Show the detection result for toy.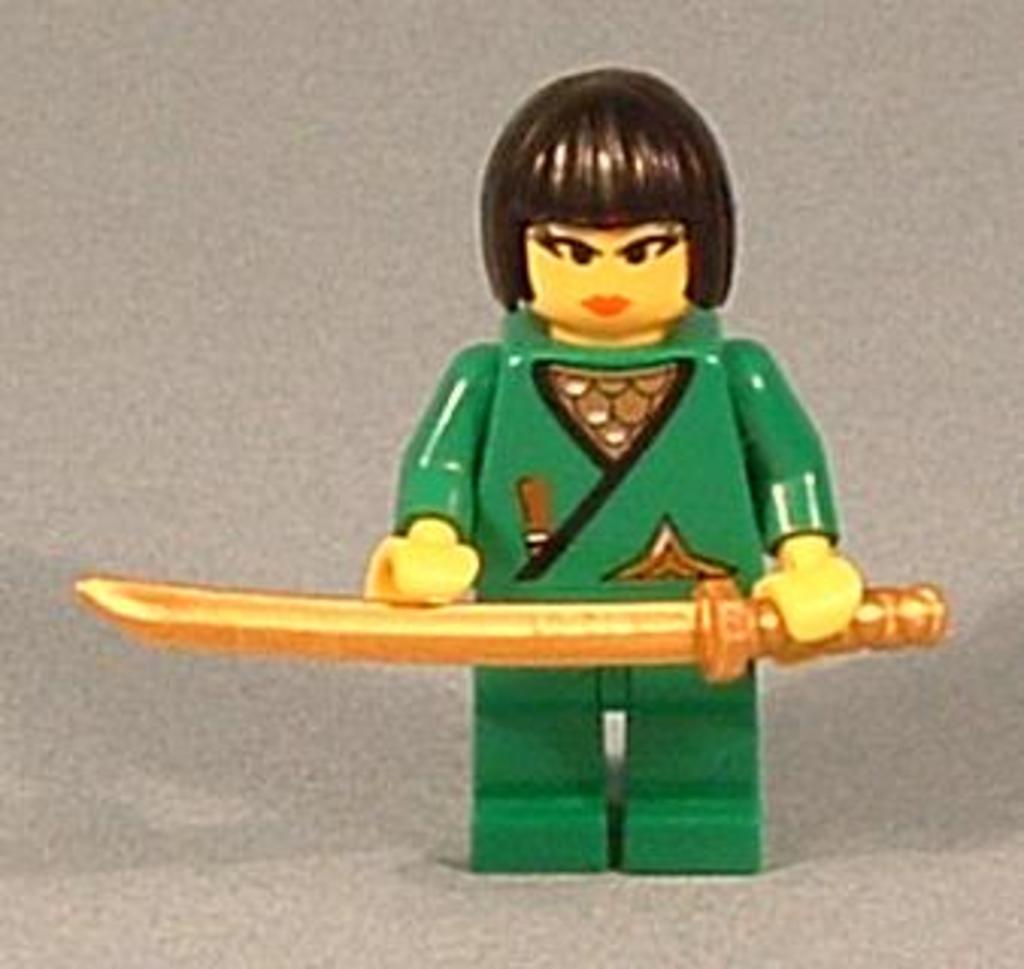
pyautogui.locateOnScreen(76, 566, 945, 687).
